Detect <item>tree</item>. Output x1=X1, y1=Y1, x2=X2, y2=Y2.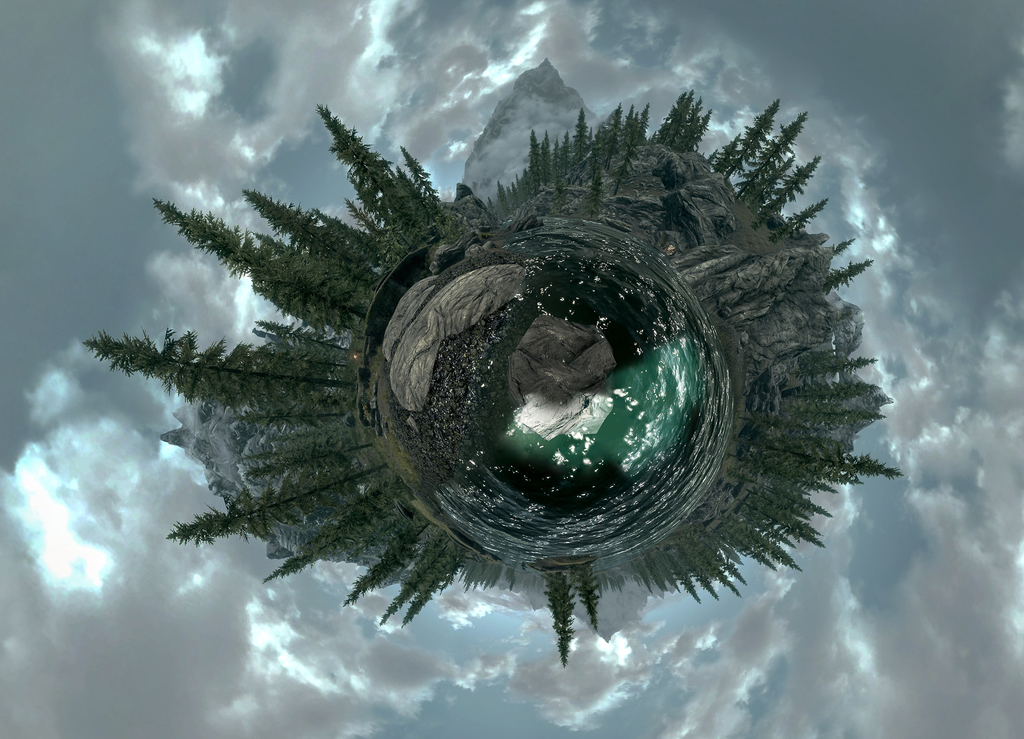
x1=381, y1=521, x2=455, y2=626.
